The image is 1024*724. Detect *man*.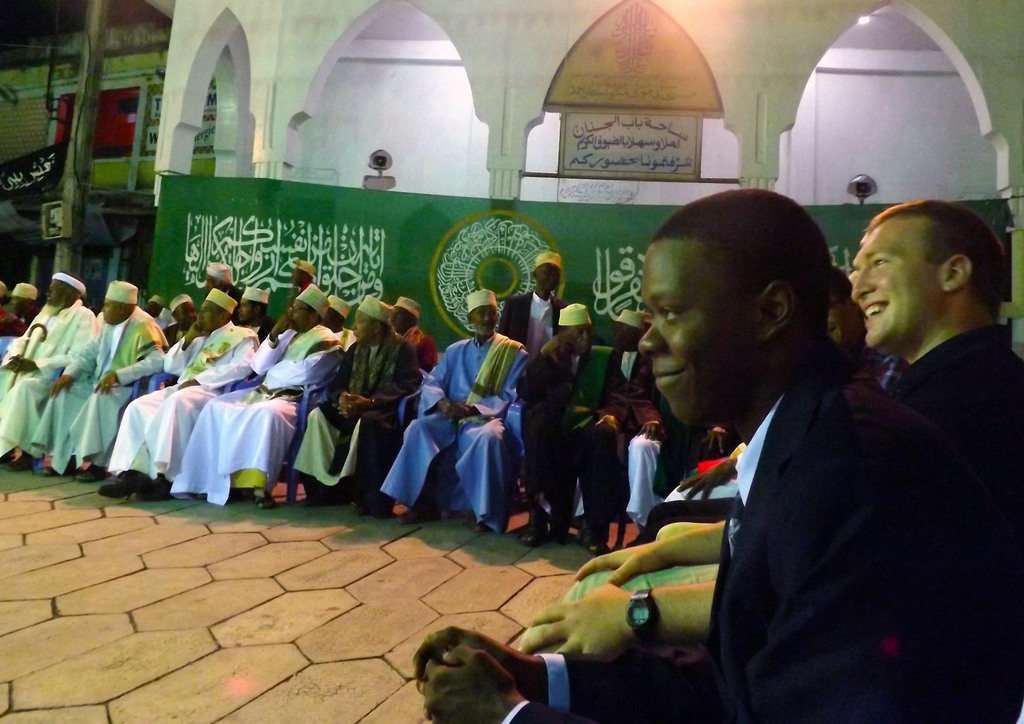
Detection: {"x1": 414, "y1": 188, "x2": 1023, "y2": 723}.
